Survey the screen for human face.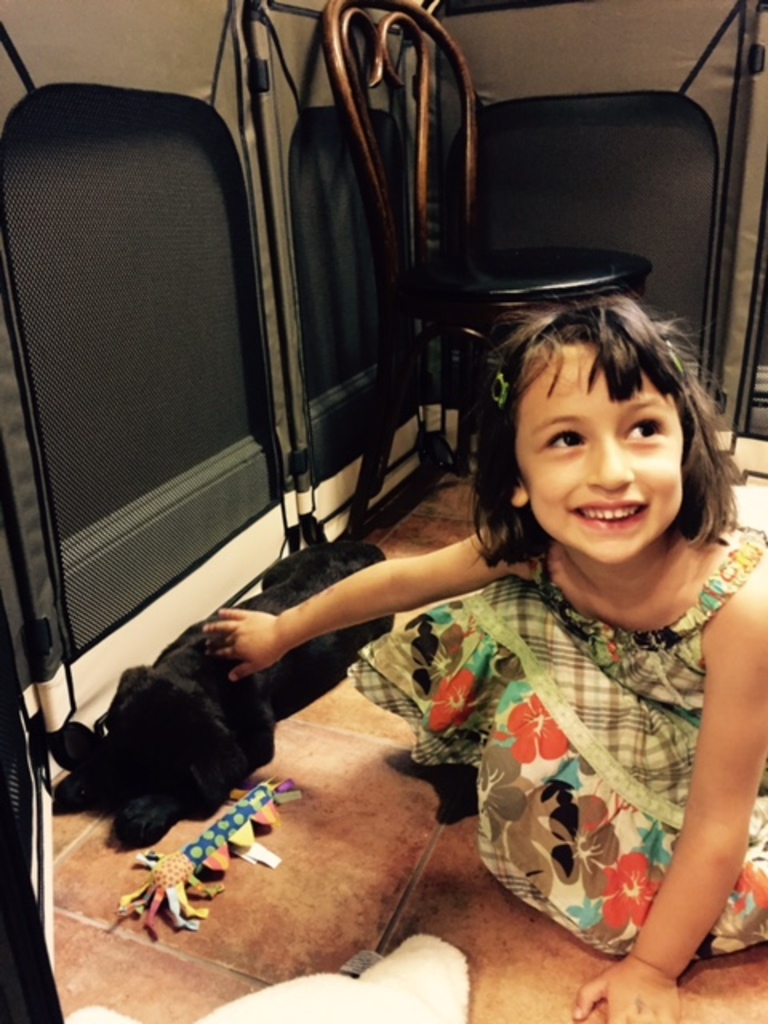
Survey found: x1=517, y1=346, x2=683, y2=563.
